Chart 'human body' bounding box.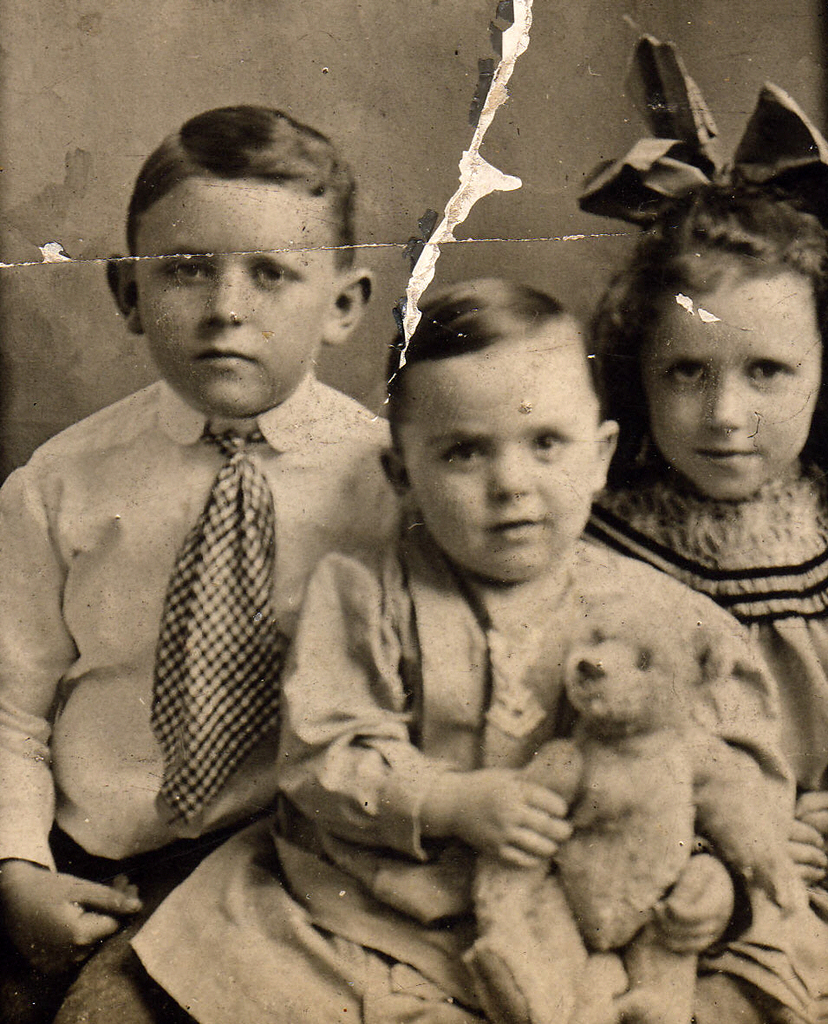
Charted: x1=131, y1=534, x2=777, y2=1023.
